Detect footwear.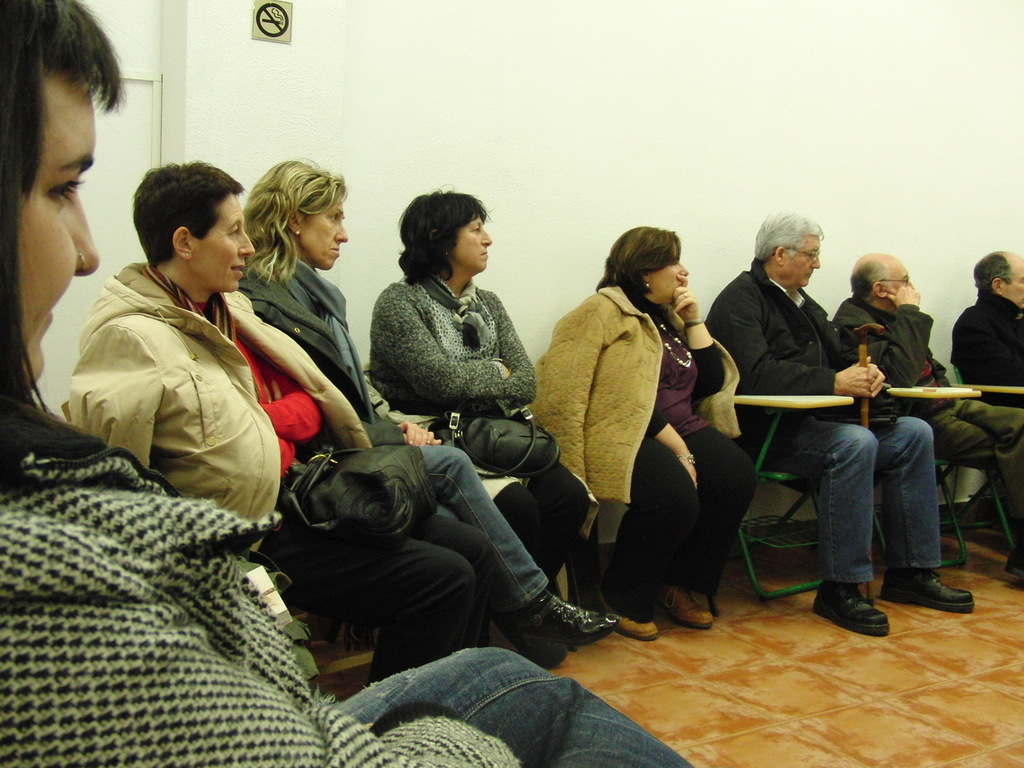
Detected at [658, 583, 716, 628].
